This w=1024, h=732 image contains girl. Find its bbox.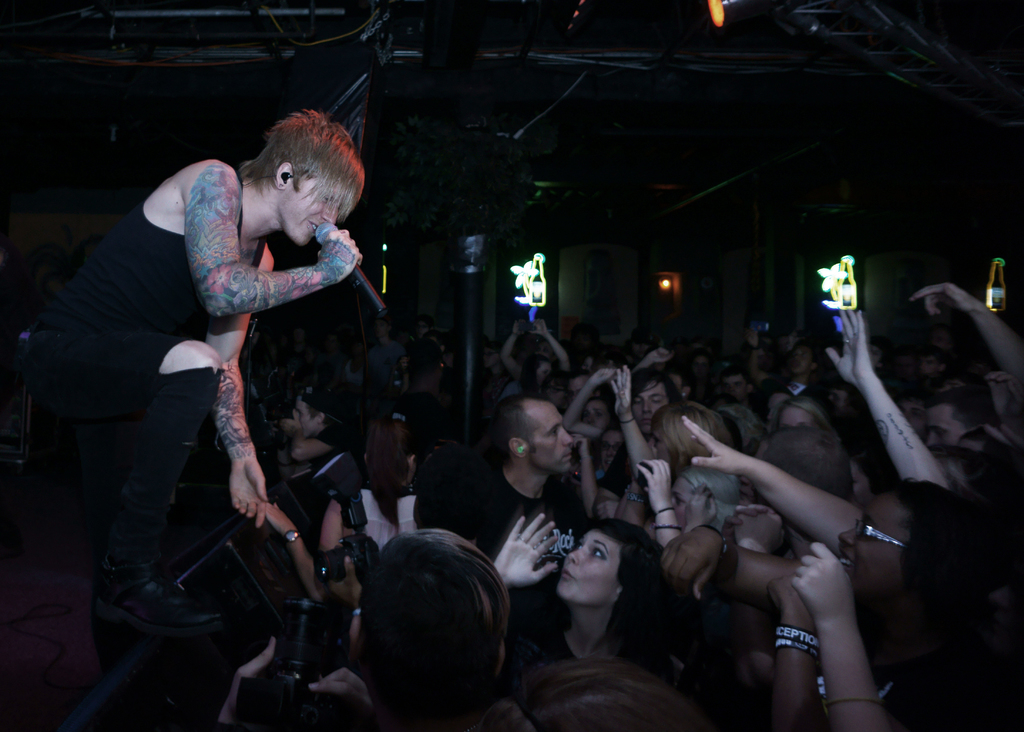
rect(289, 380, 364, 519).
